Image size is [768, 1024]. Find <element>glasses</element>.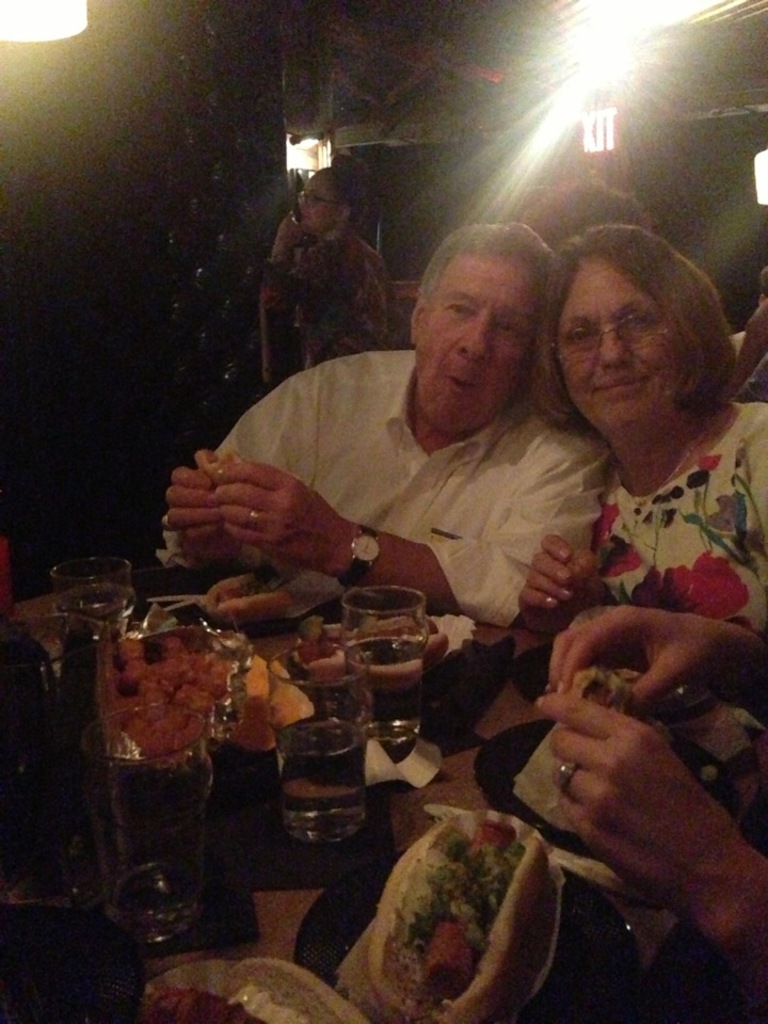
box(548, 307, 667, 365).
